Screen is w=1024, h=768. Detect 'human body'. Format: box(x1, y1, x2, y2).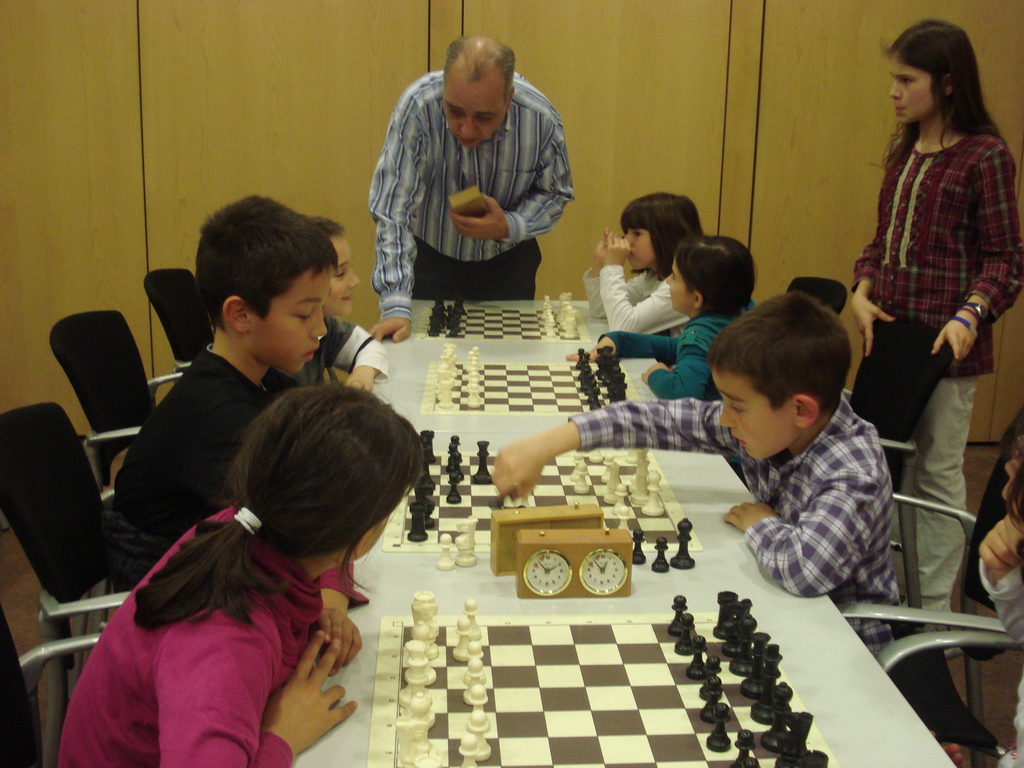
box(92, 186, 337, 619).
